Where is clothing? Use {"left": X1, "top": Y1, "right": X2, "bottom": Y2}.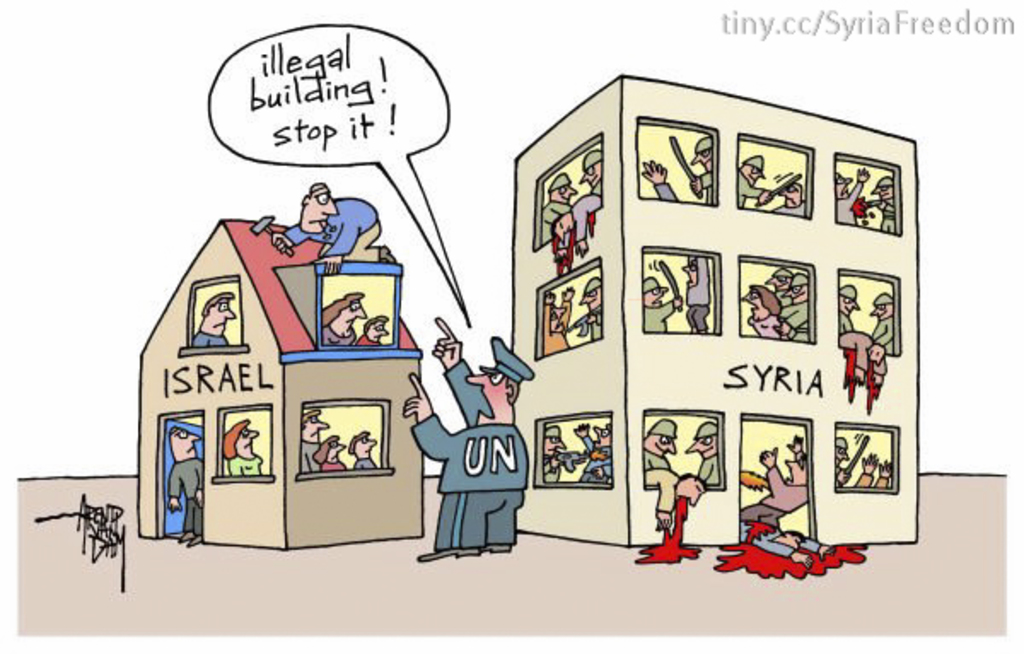
{"left": 698, "top": 454, "right": 722, "bottom": 495}.
